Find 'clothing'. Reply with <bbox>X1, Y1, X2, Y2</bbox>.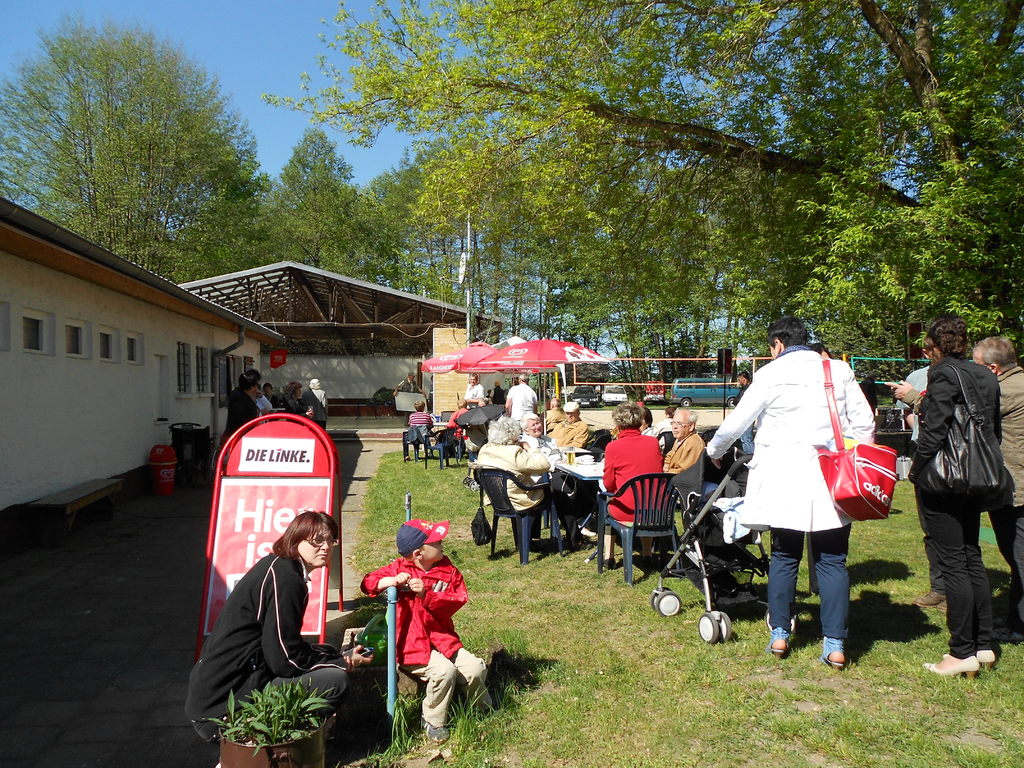
<bbox>988, 507, 1023, 636</bbox>.
